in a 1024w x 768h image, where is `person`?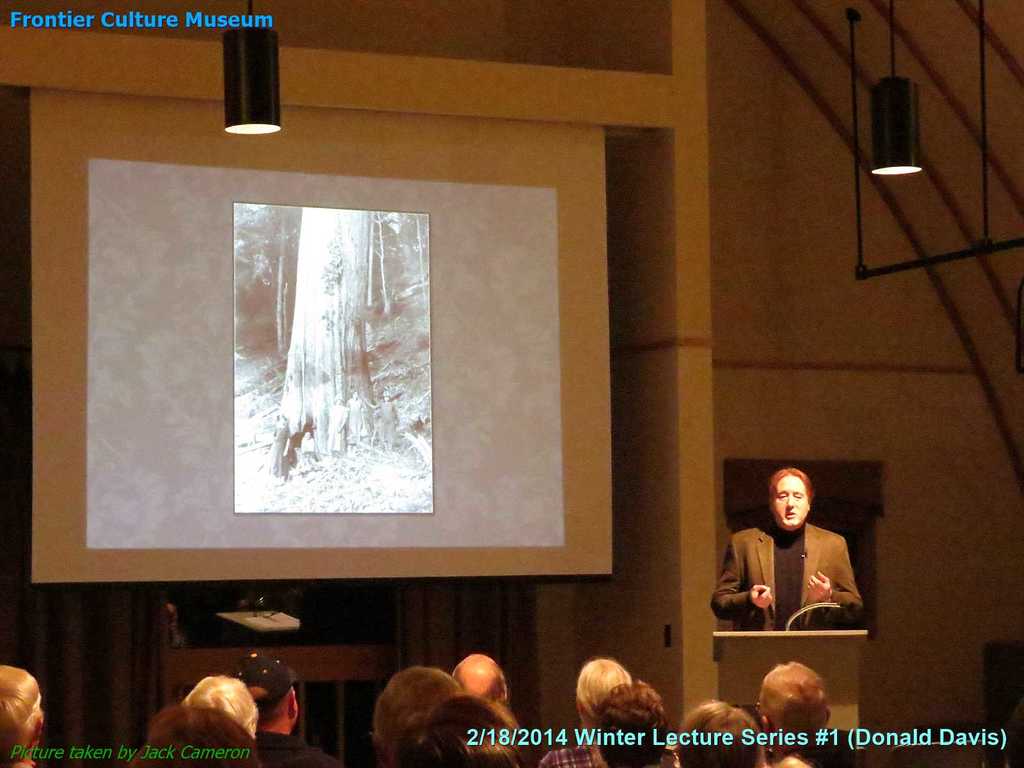
{"x1": 726, "y1": 461, "x2": 867, "y2": 666}.
